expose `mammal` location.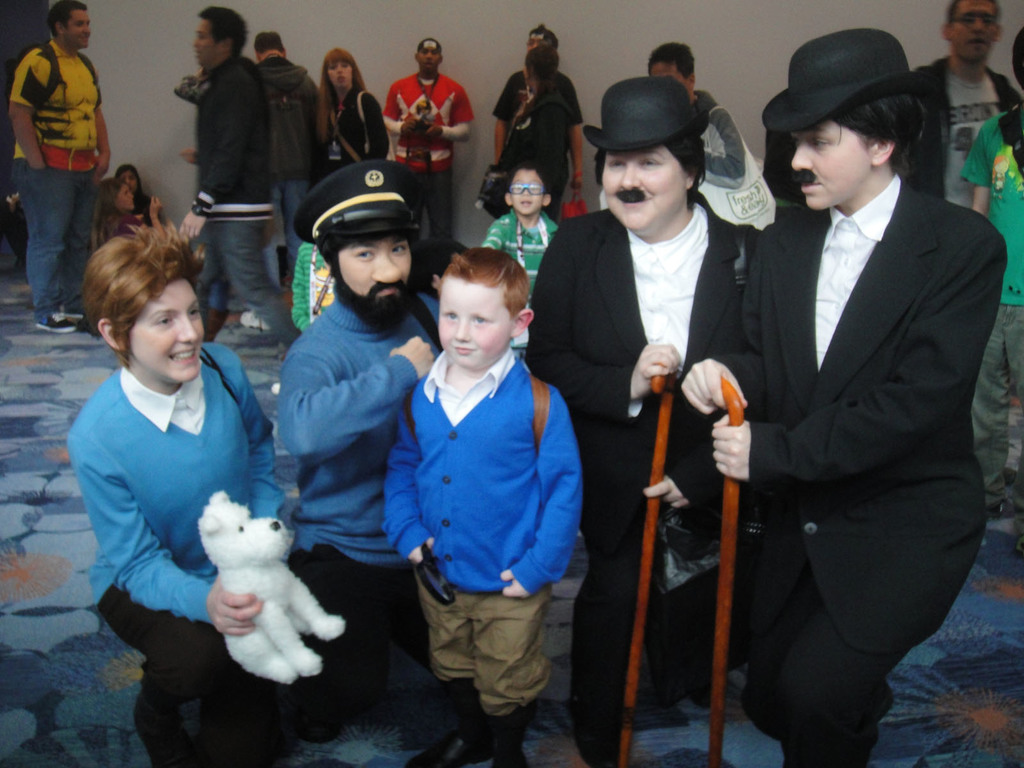
Exposed at box(481, 162, 563, 358).
